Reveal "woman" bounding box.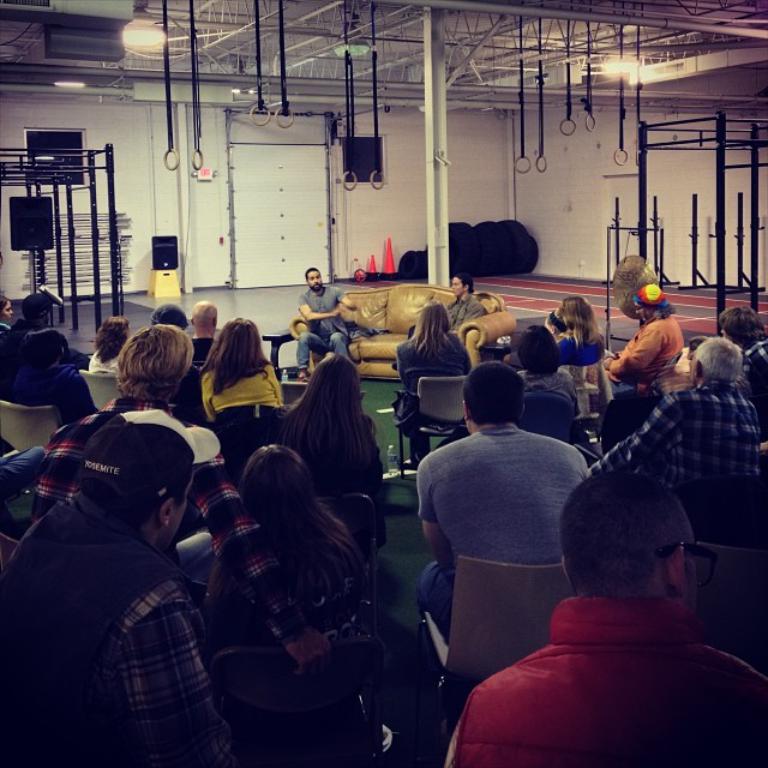
Revealed: bbox=[275, 354, 392, 553].
